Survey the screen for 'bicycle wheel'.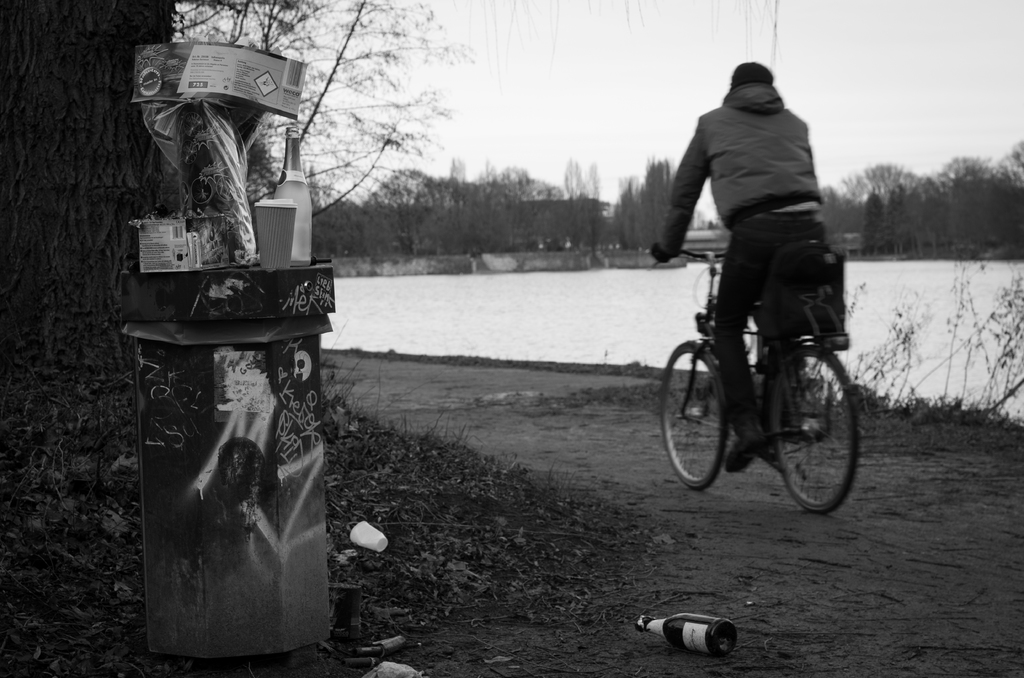
Survey found: bbox=(767, 339, 863, 512).
